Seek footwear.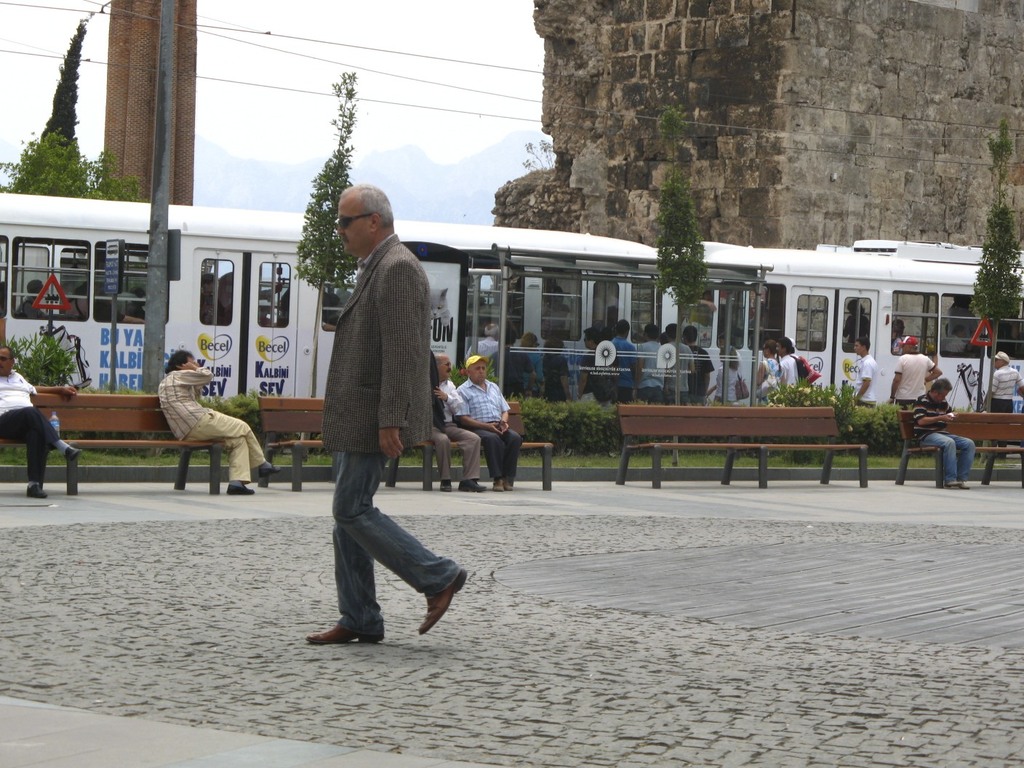
(458,477,485,493).
